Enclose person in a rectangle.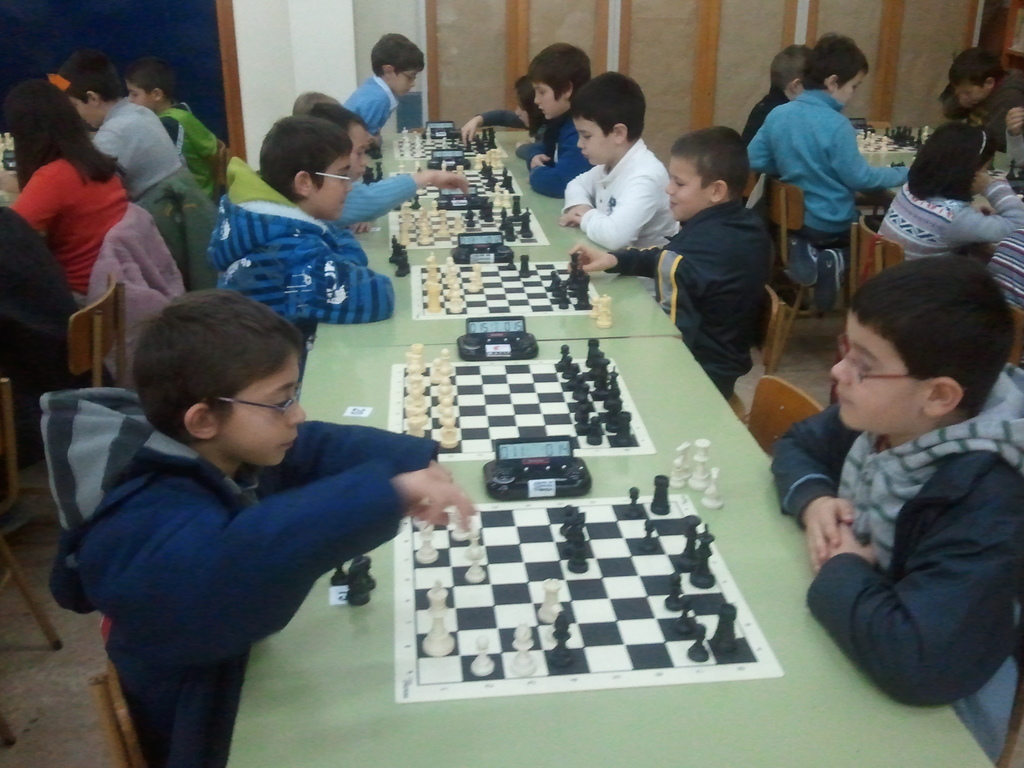
131, 49, 191, 156.
